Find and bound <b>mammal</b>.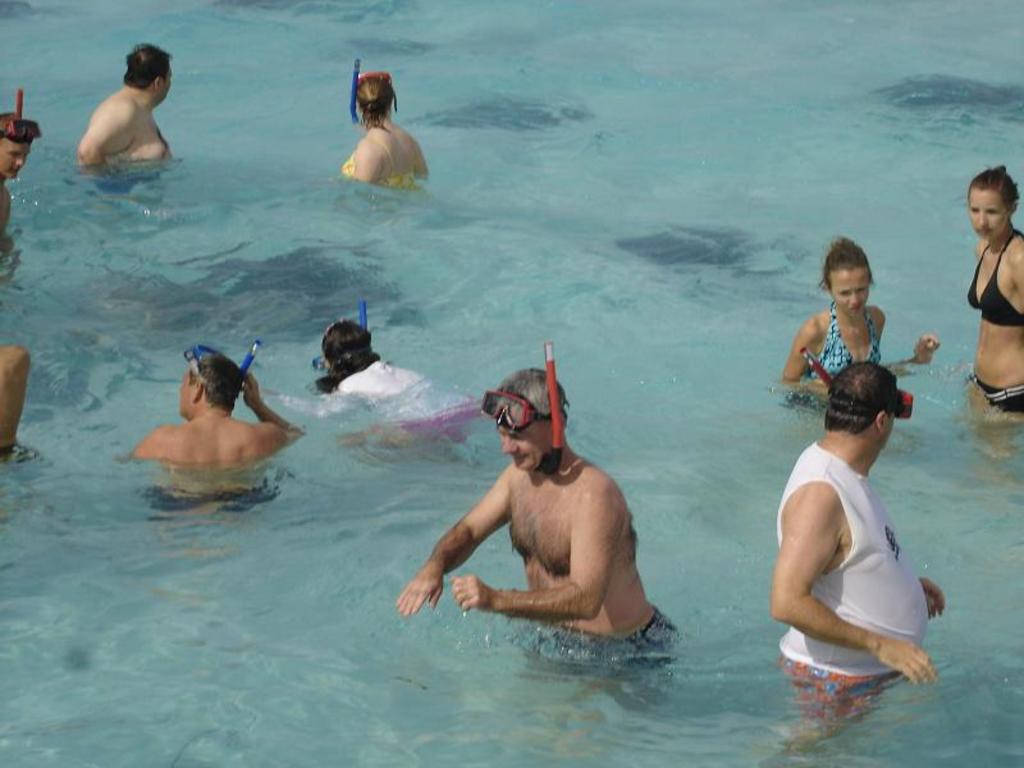
Bound: {"left": 765, "top": 356, "right": 946, "bottom": 767}.
